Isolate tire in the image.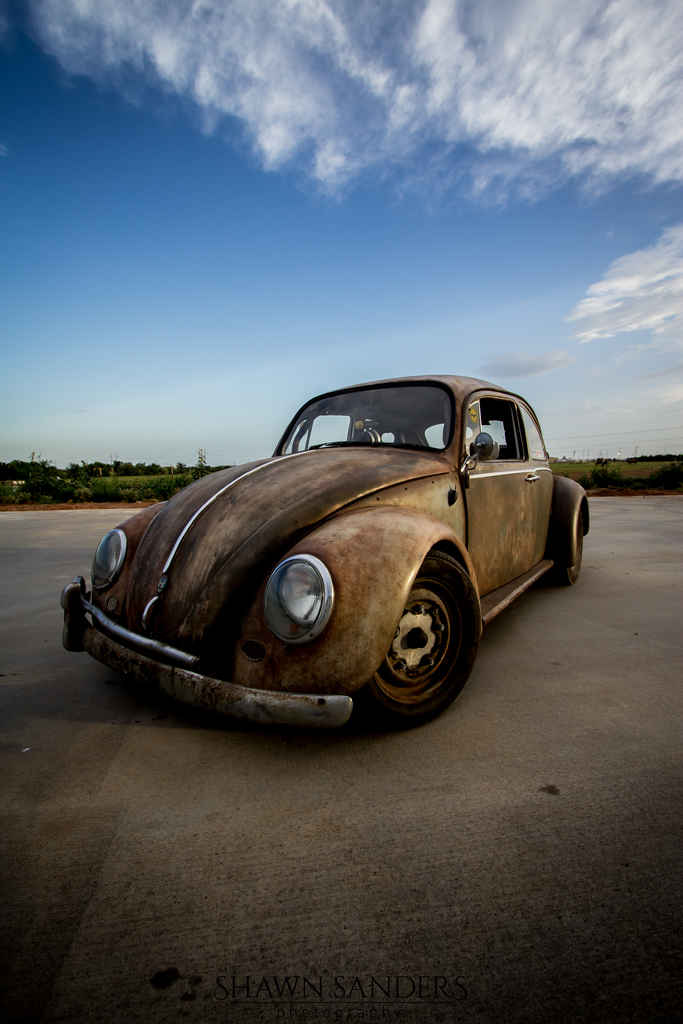
Isolated region: (351, 548, 477, 723).
